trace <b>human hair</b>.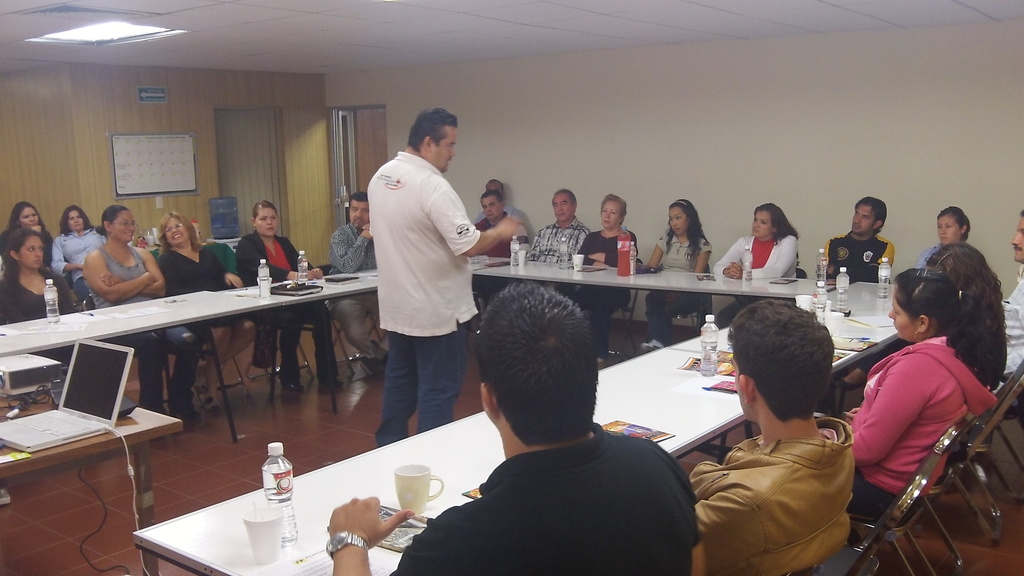
Traced to BBox(55, 207, 94, 230).
